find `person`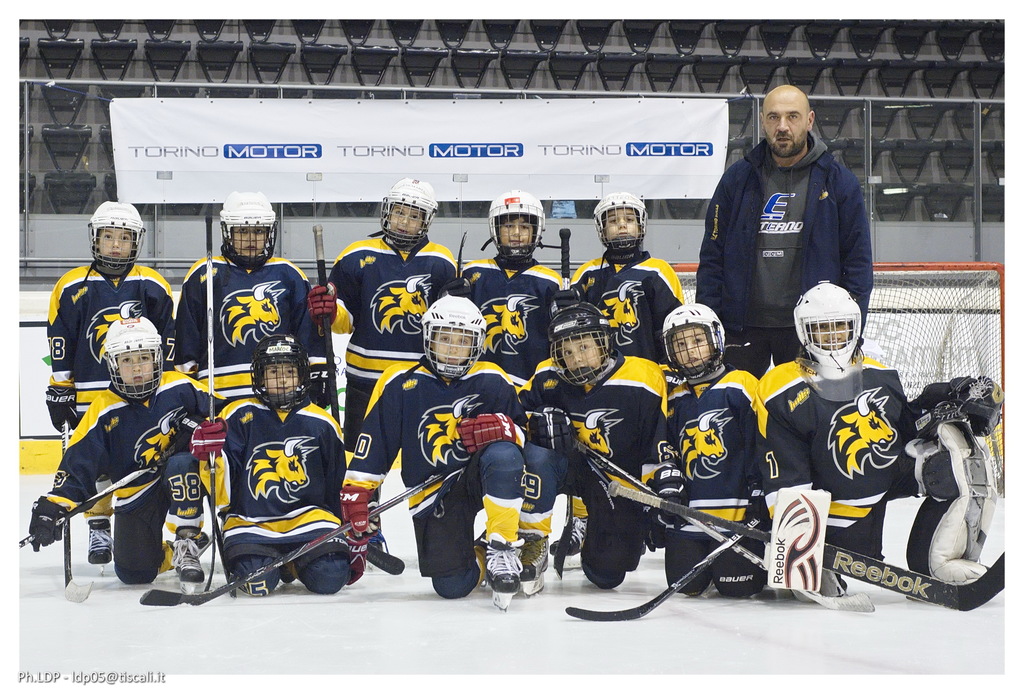
region(756, 283, 1005, 604)
